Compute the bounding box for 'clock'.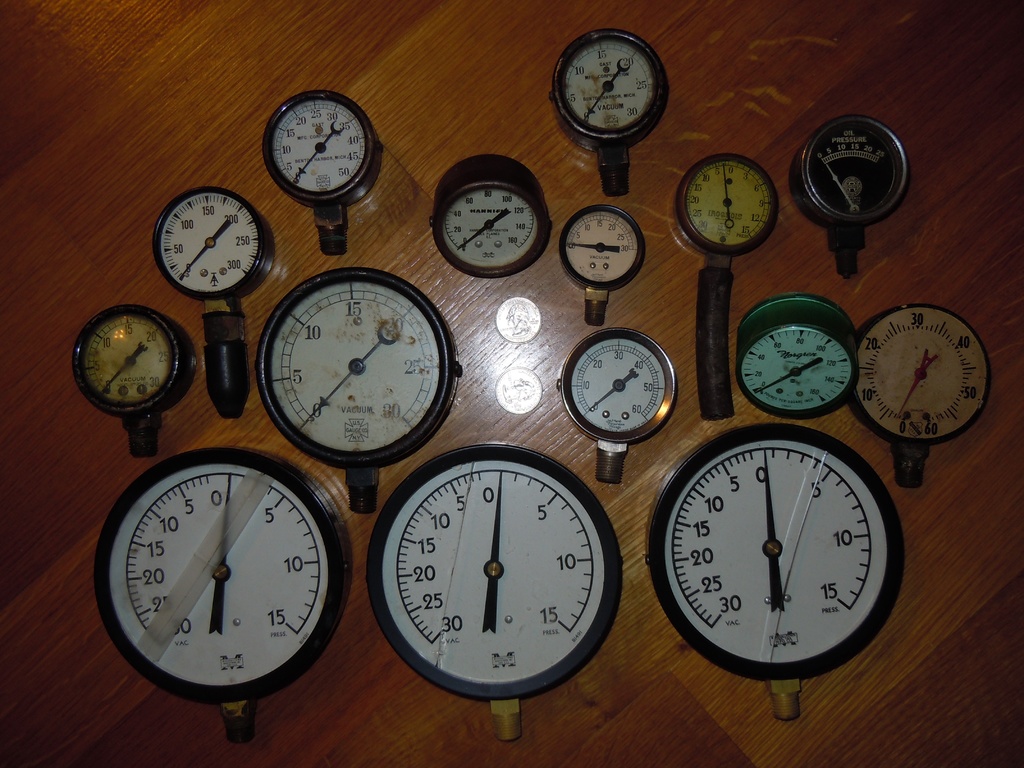
[372,448,619,697].
